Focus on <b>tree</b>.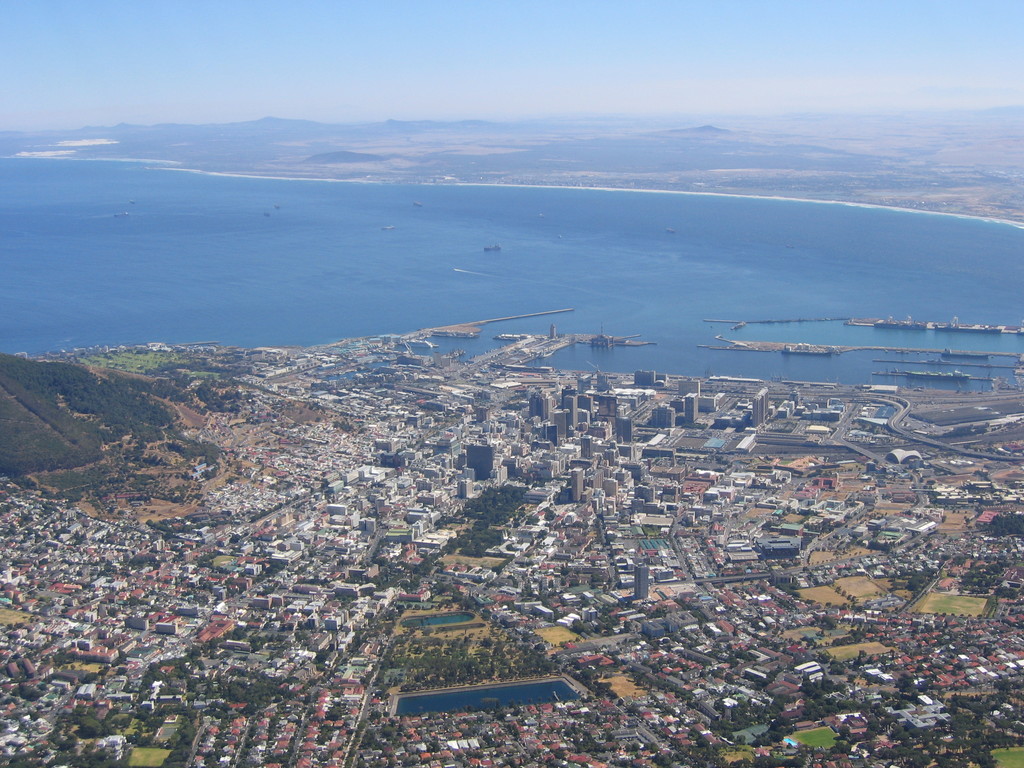
Focused at [314, 645, 331, 672].
